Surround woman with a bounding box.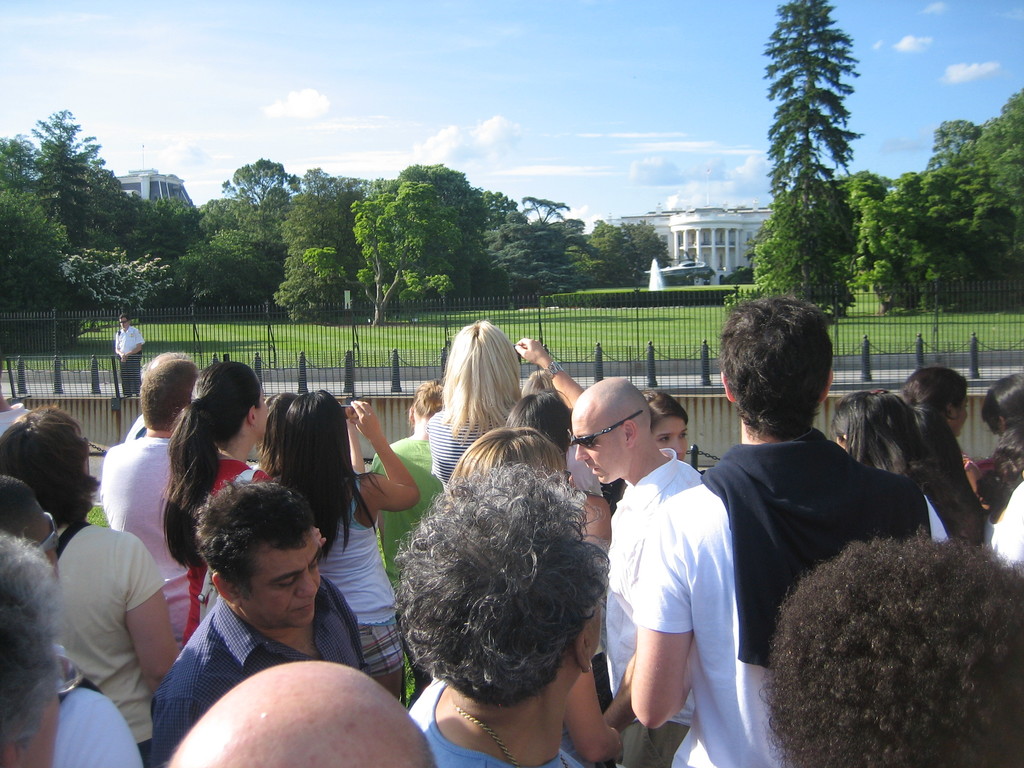
bbox=[163, 360, 280, 638].
